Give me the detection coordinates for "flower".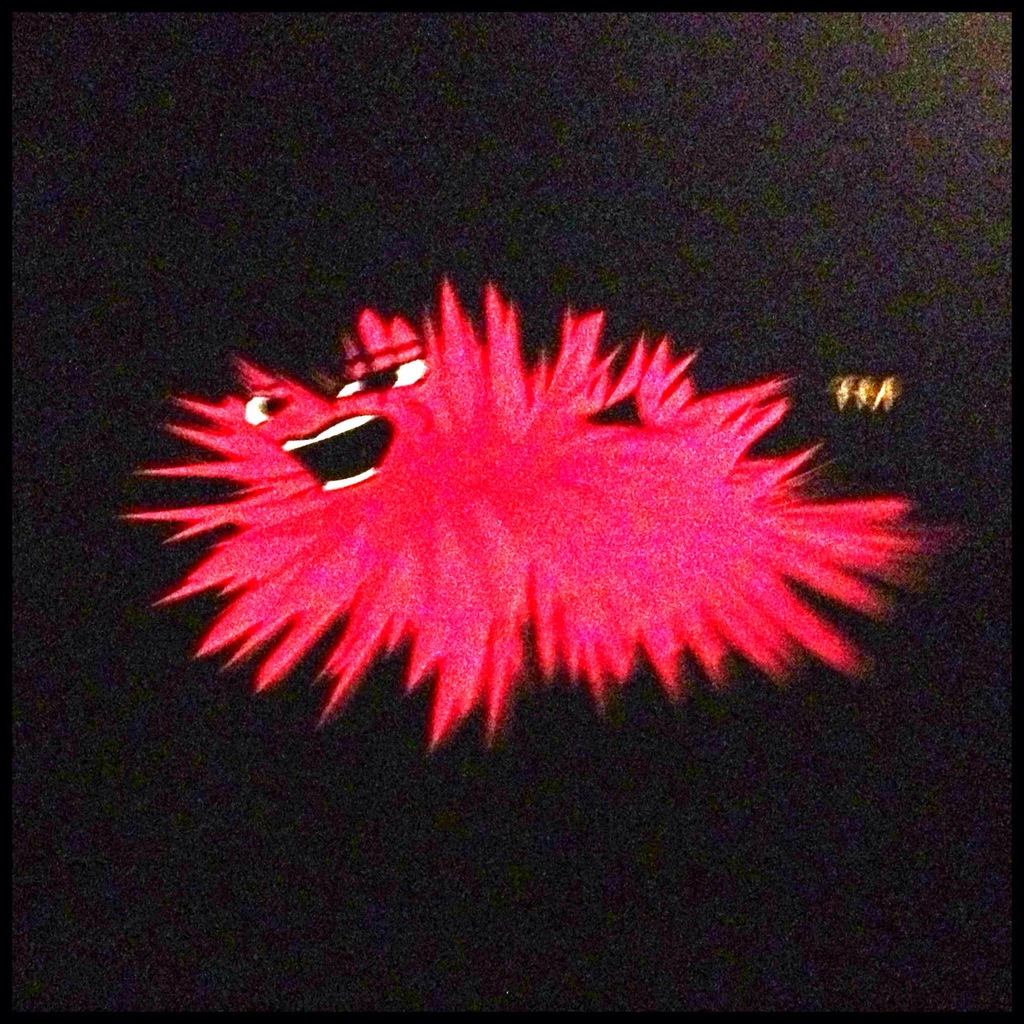
[140, 272, 922, 752].
